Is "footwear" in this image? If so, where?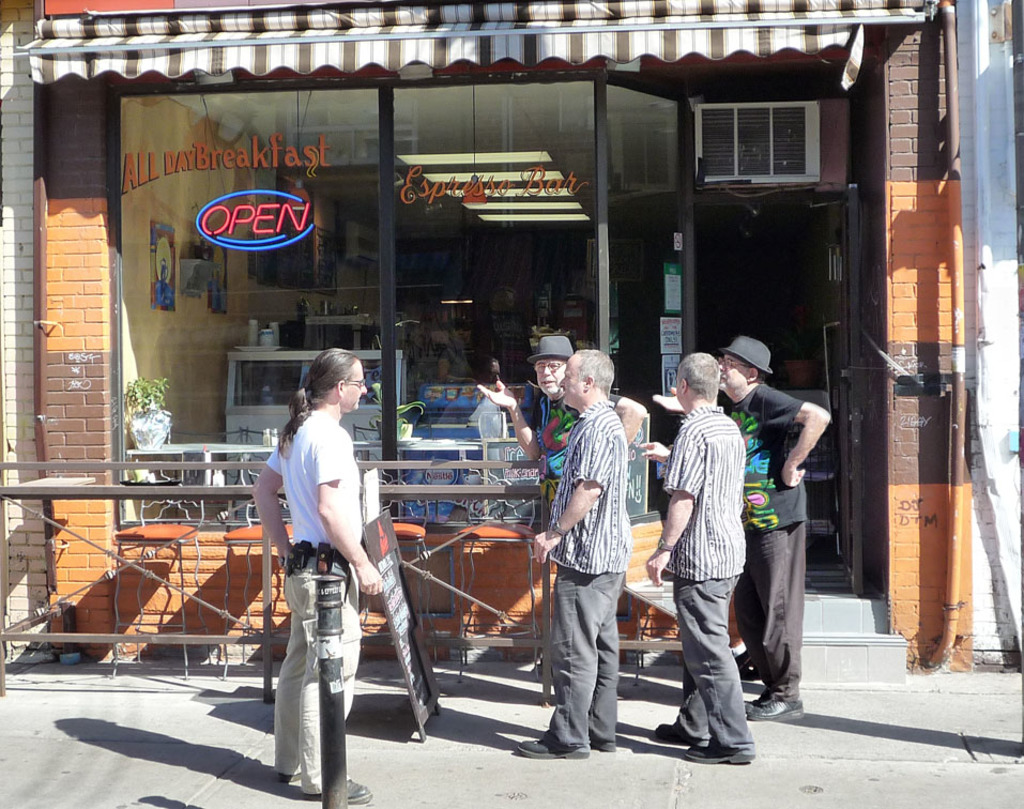
Yes, at pyautogui.locateOnScreen(652, 719, 706, 746).
